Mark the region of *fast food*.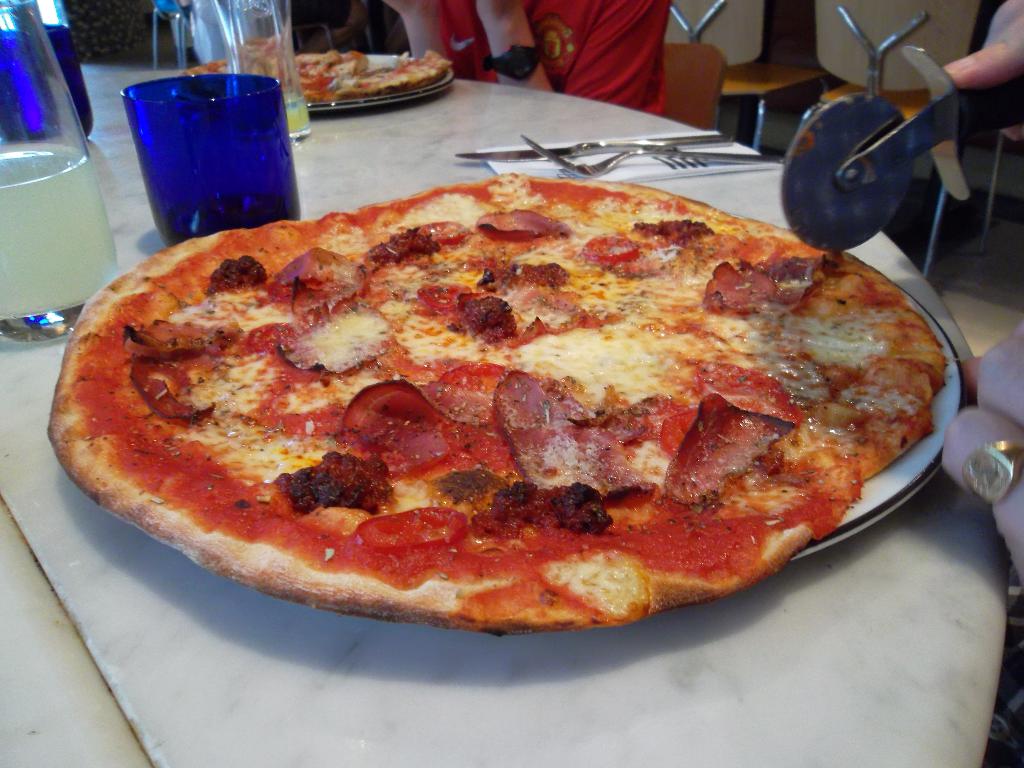
Region: <region>0, 201, 924, 639</region>.
